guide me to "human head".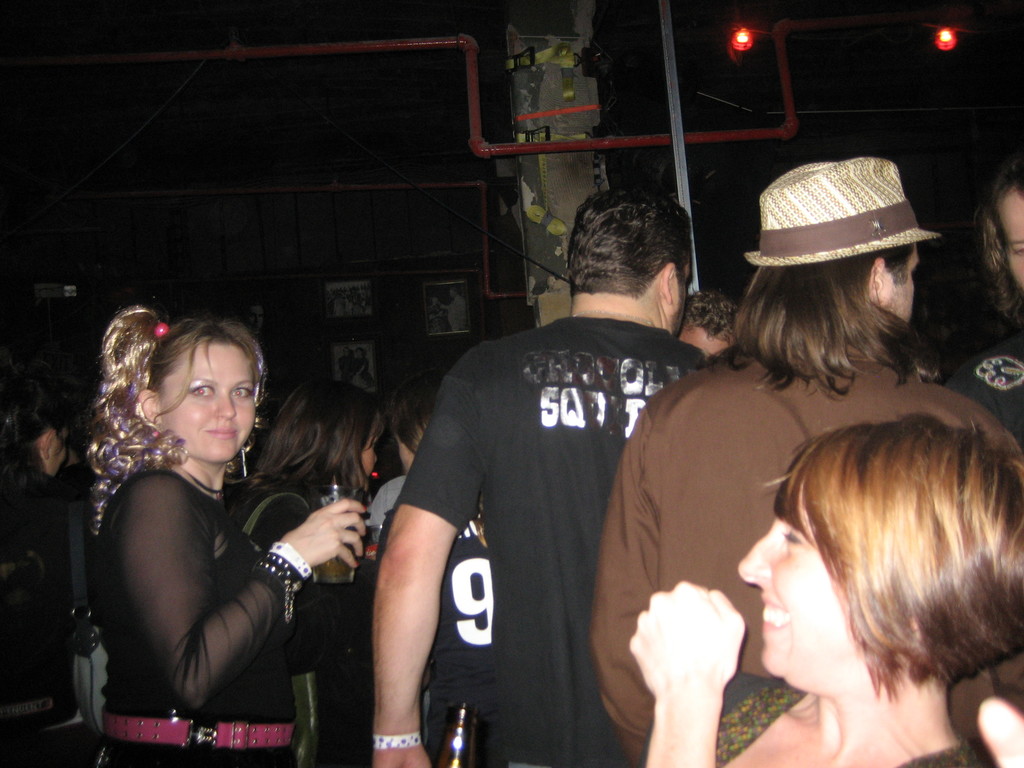
Guidance: region(566, 183, 692, 332).
